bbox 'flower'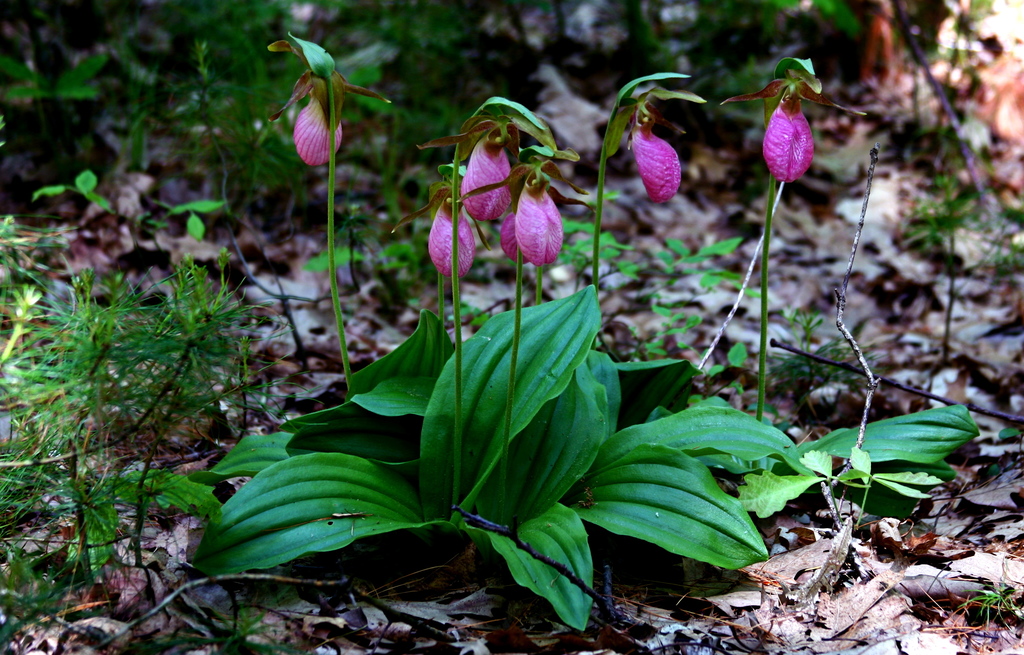
461/127/514/214
